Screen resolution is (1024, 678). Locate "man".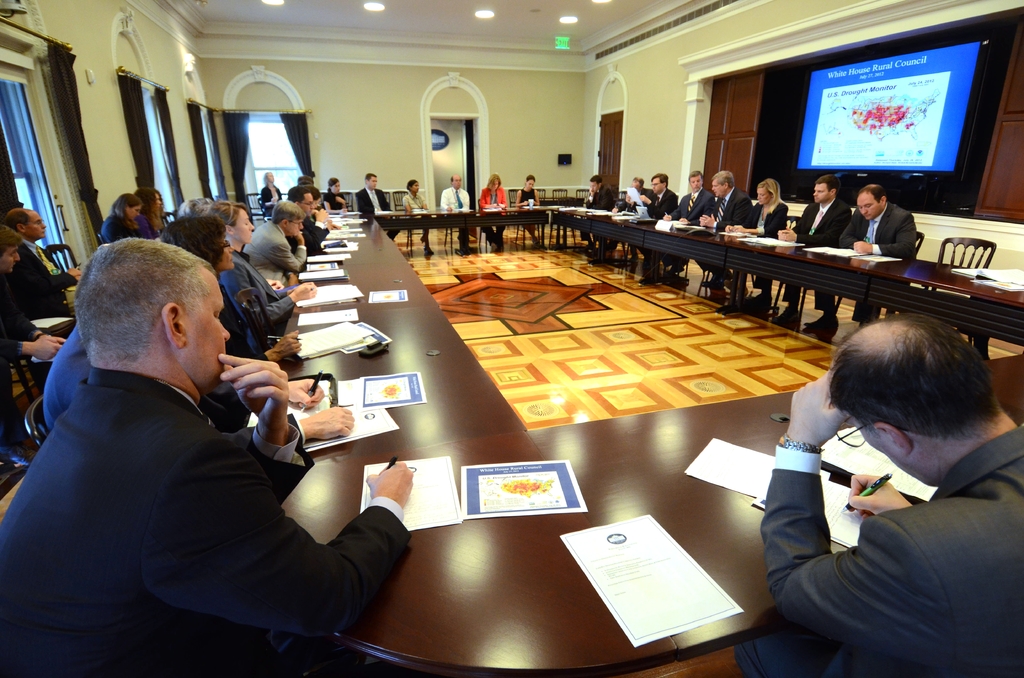
[285,190,332,249].
